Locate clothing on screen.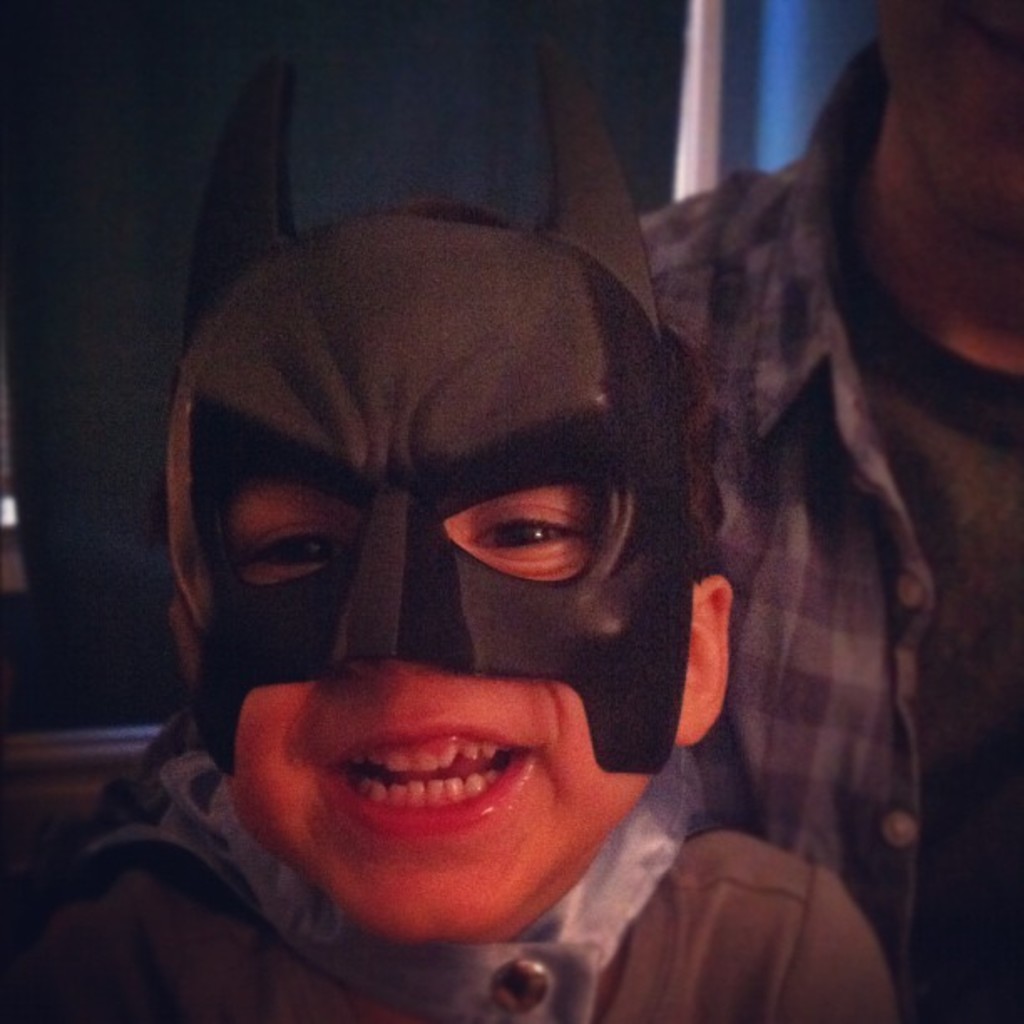
On screen at [left=7, top=751, right=893, bottom=1022].
